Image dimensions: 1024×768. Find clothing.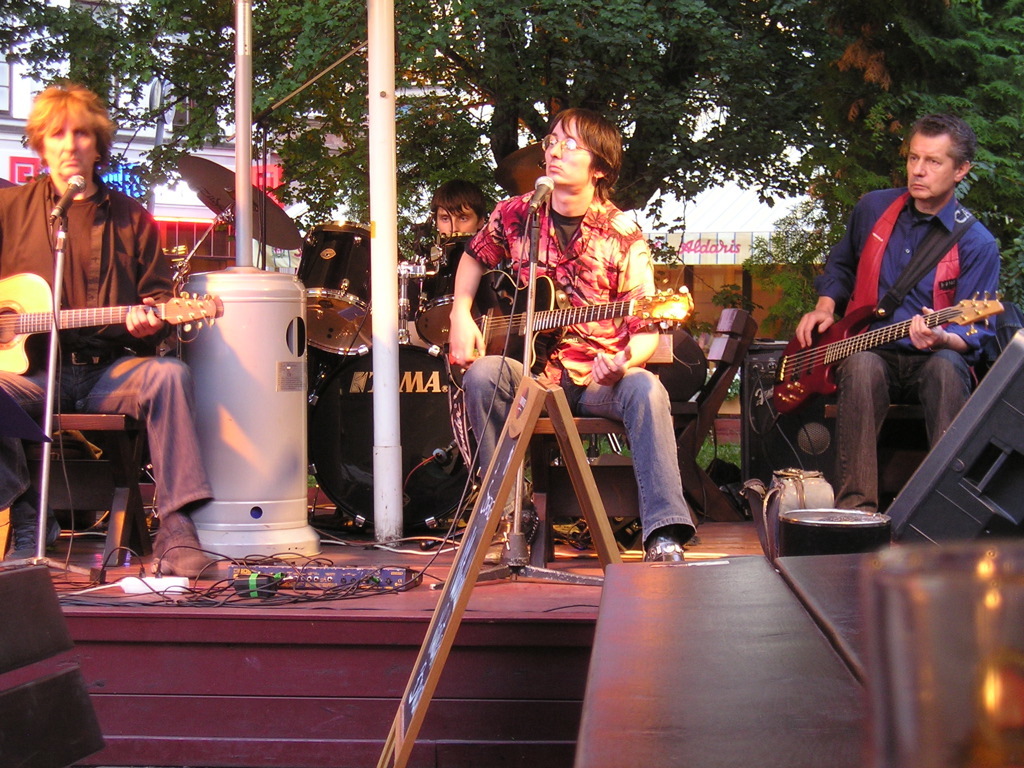
BBox(461, 357, 687, 540).
